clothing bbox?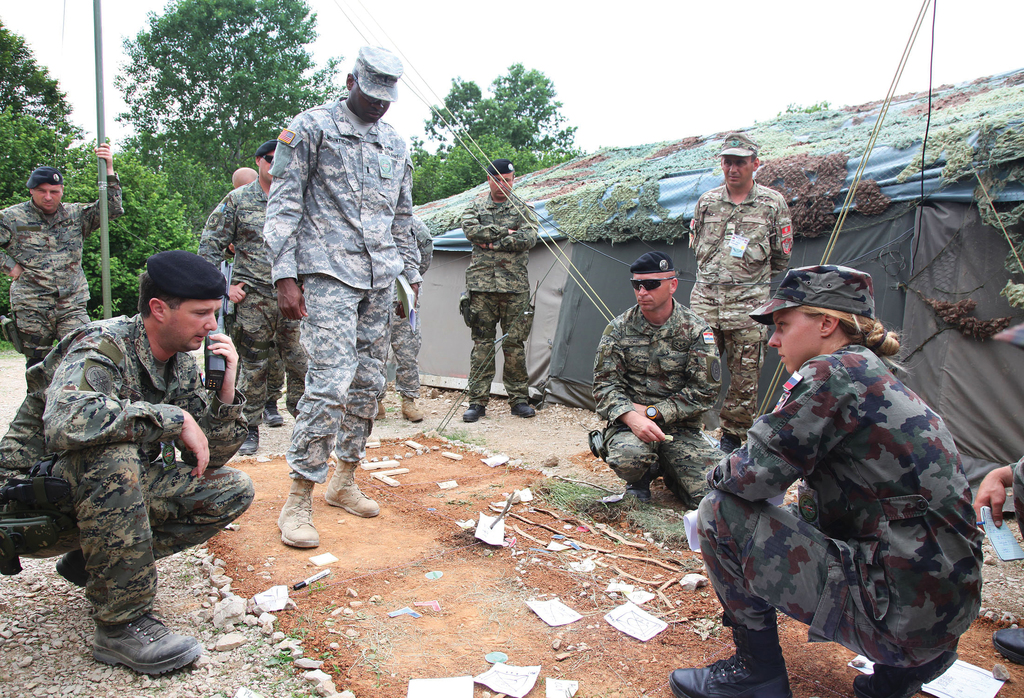
<region>195, 177, 308, 412</region>
